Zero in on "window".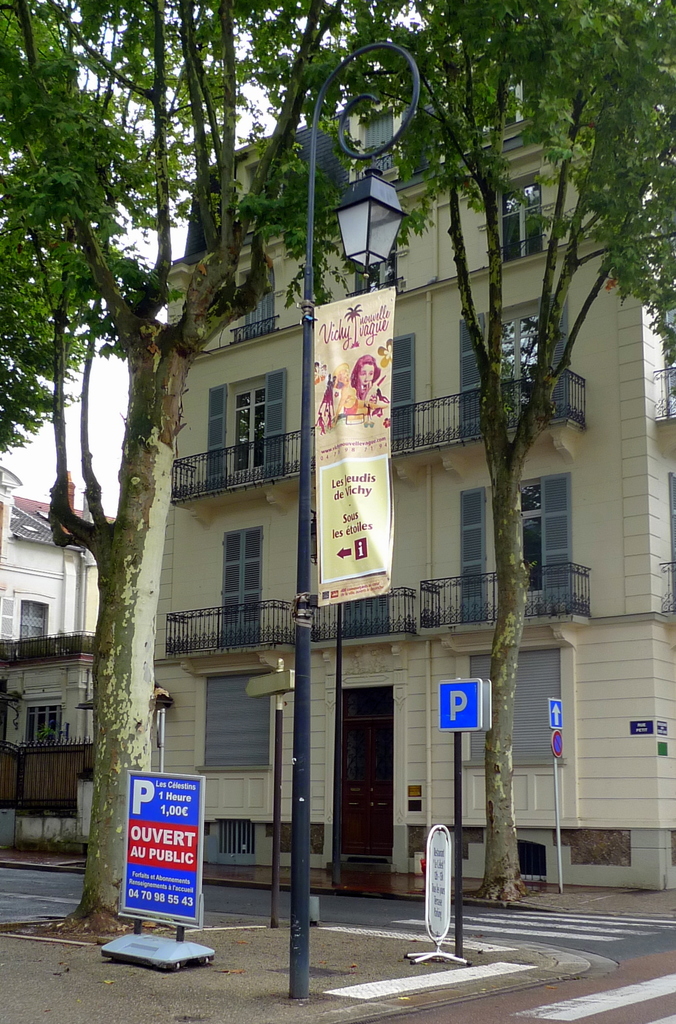
Zeroed in: 239/268/277/331.
